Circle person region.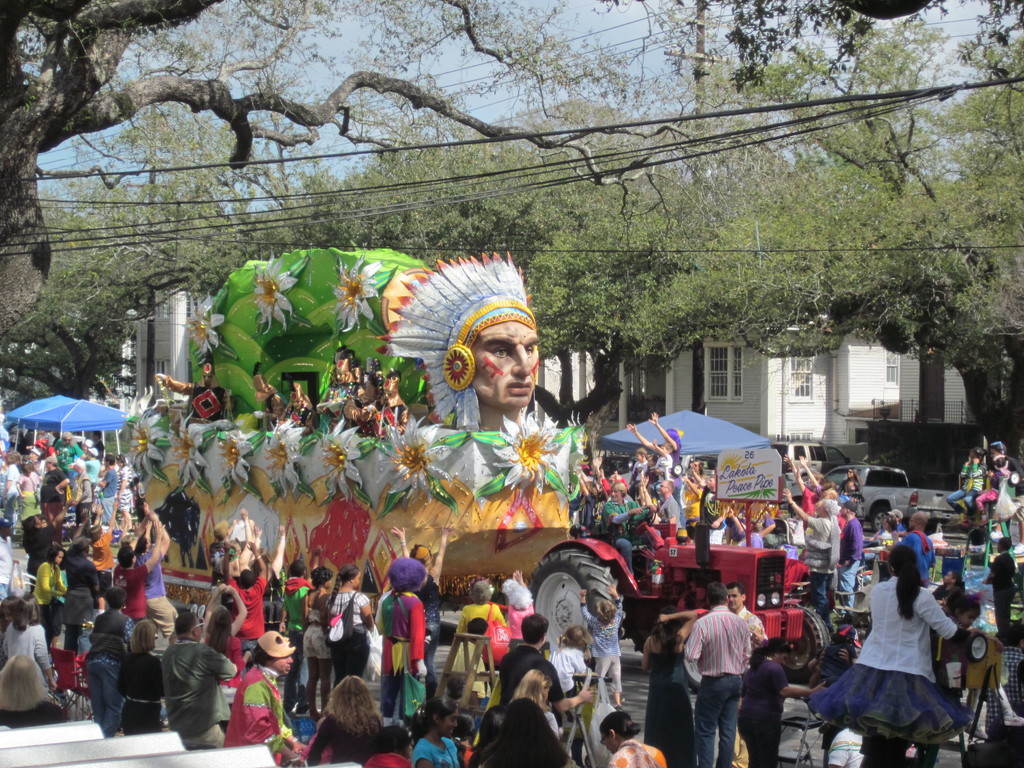
Region: Rect(472, 691, 582, 767).
